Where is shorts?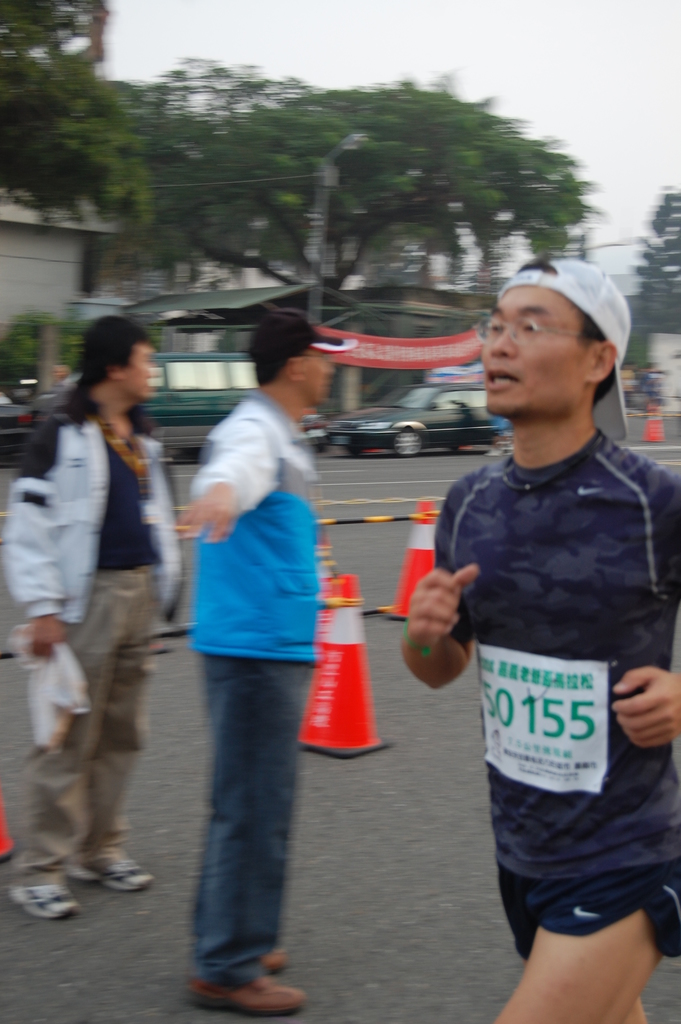
[x1=505, y1=794, x2=669, y2=958].
